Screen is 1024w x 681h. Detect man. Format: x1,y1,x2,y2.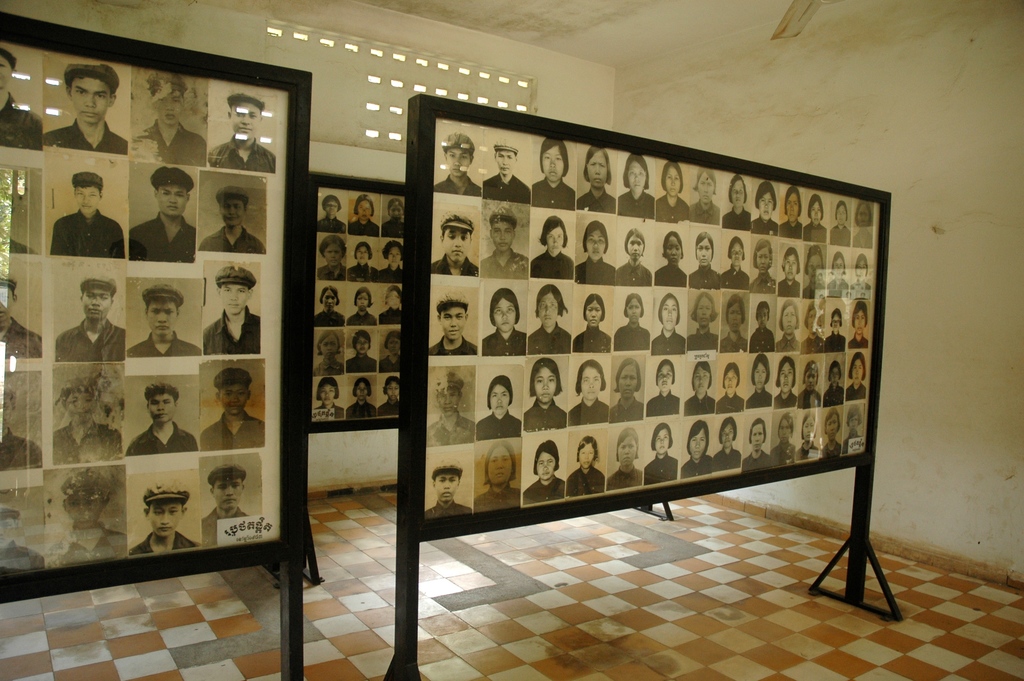
429,372,478,448.
